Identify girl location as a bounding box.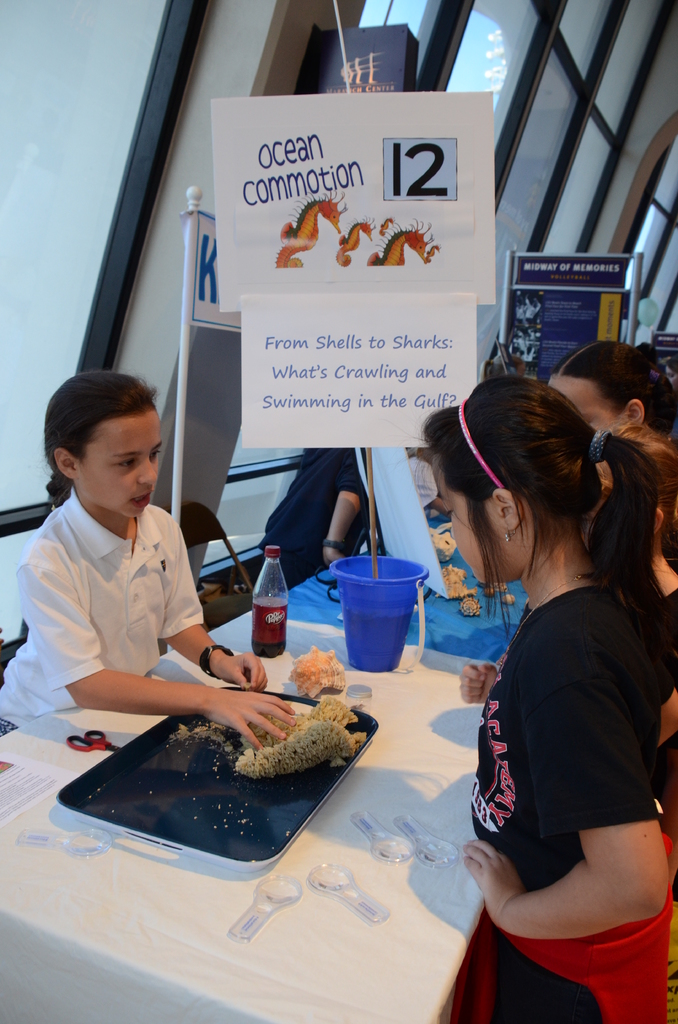
(x1=0, y1=372, x2=291, y2=752).
